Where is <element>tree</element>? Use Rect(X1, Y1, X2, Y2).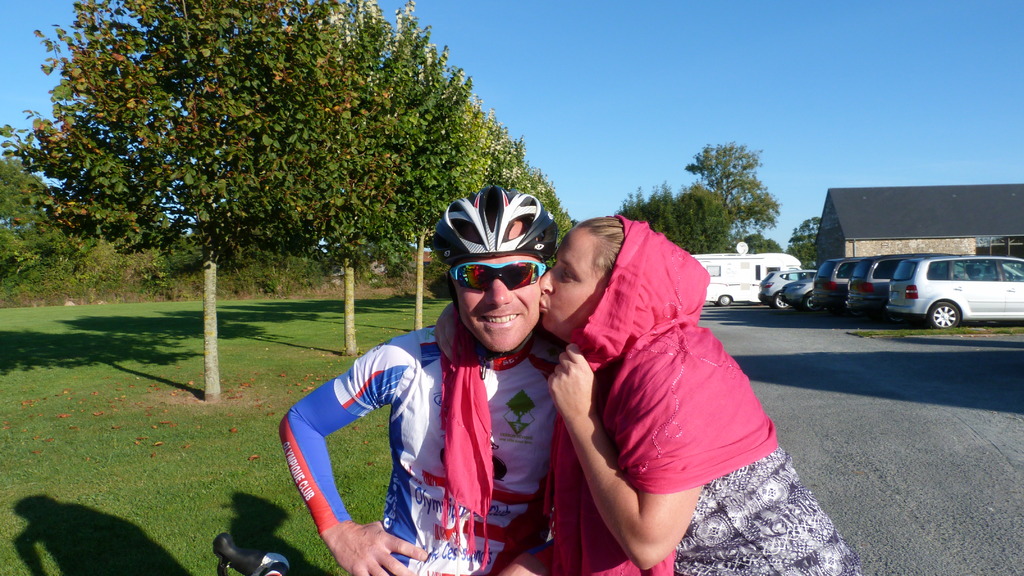
Rect(787, 218, 819, 243).
